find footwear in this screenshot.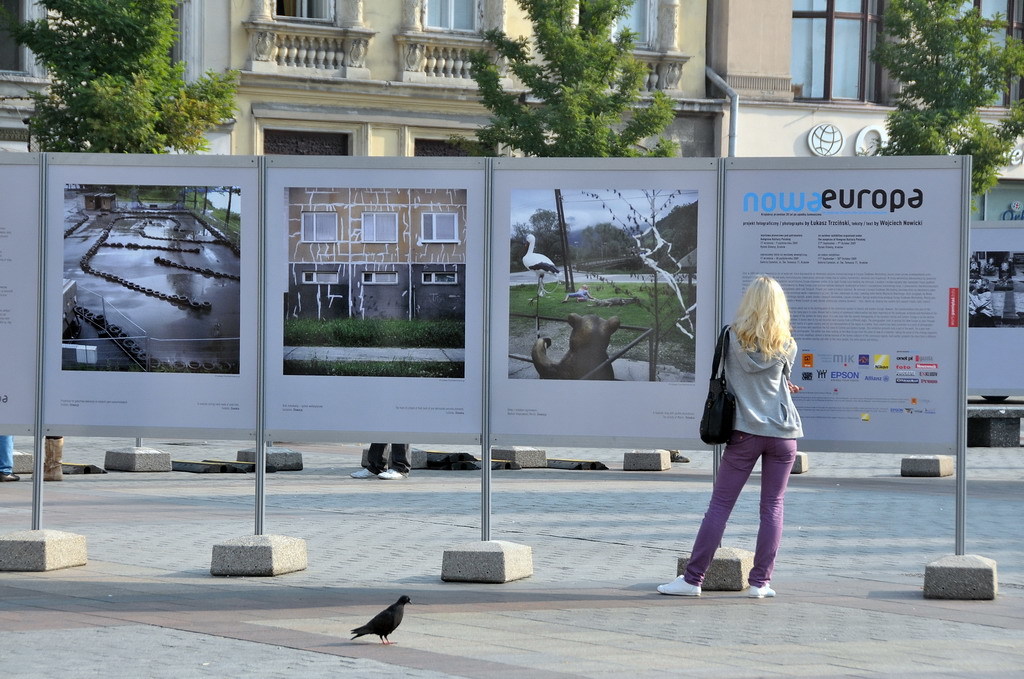
The bounding box for footwear is pyautogui.locateOnScreen(750, 584, 776, 600).
